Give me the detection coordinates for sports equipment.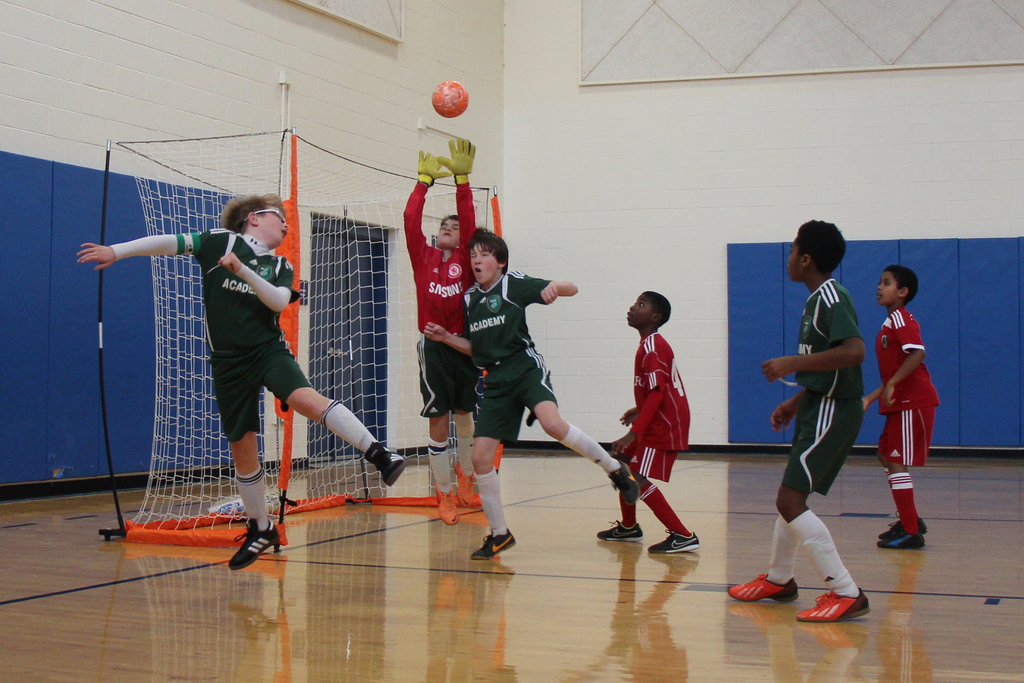
x1=647 y1=529 x2=706 y2=553.
